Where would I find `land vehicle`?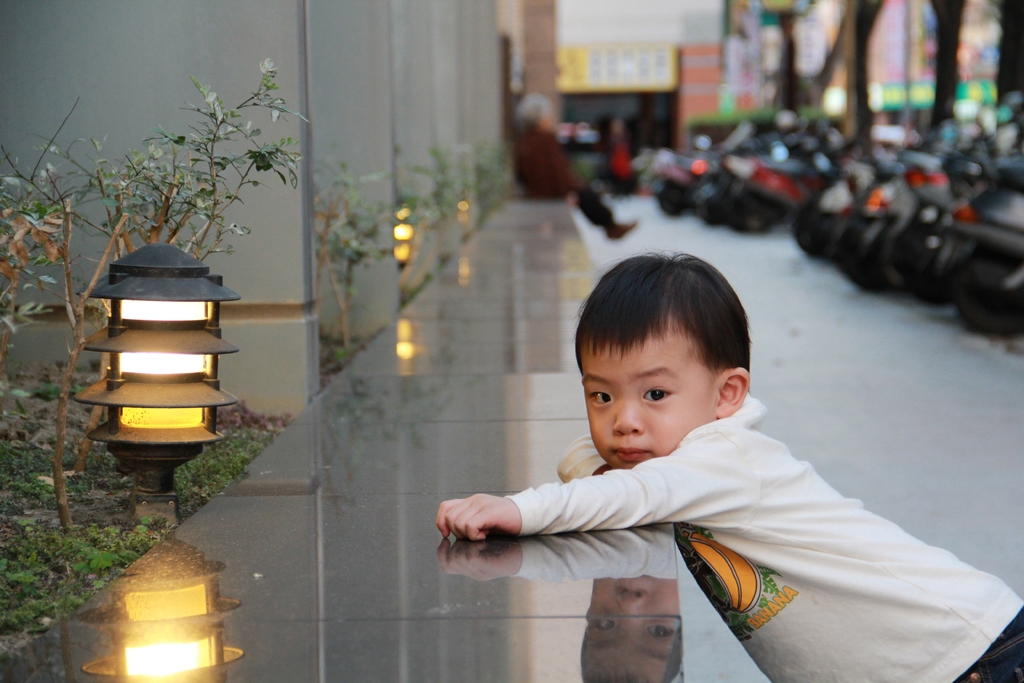
At x1=931, y1=148, x2=1023, y2=334.
